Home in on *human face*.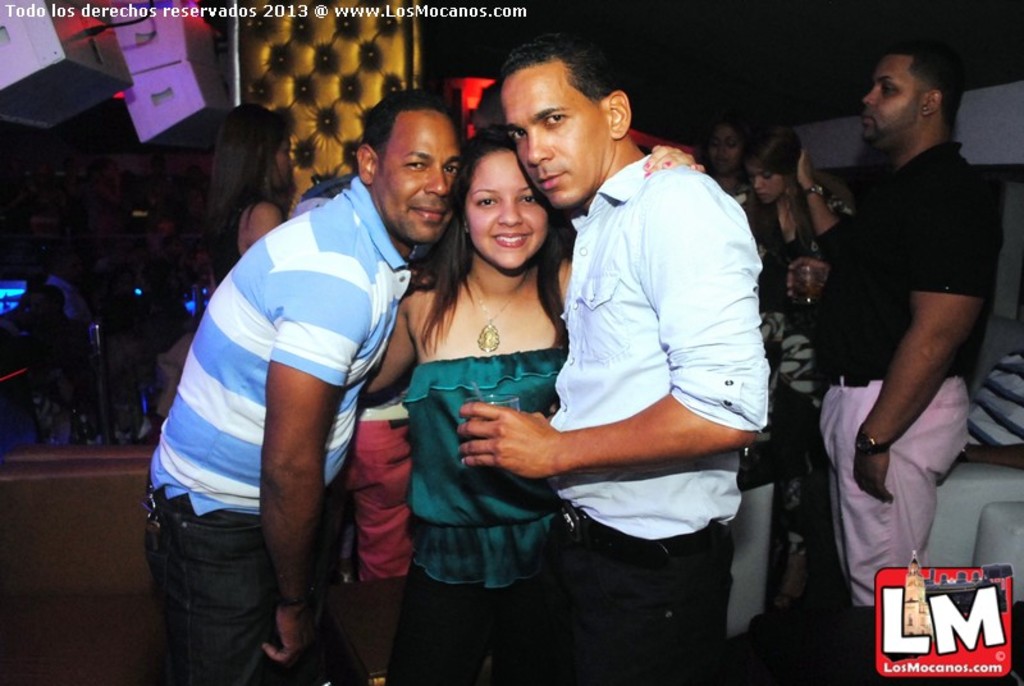
Homed in at bbox=(865, 52, 916, 146).
